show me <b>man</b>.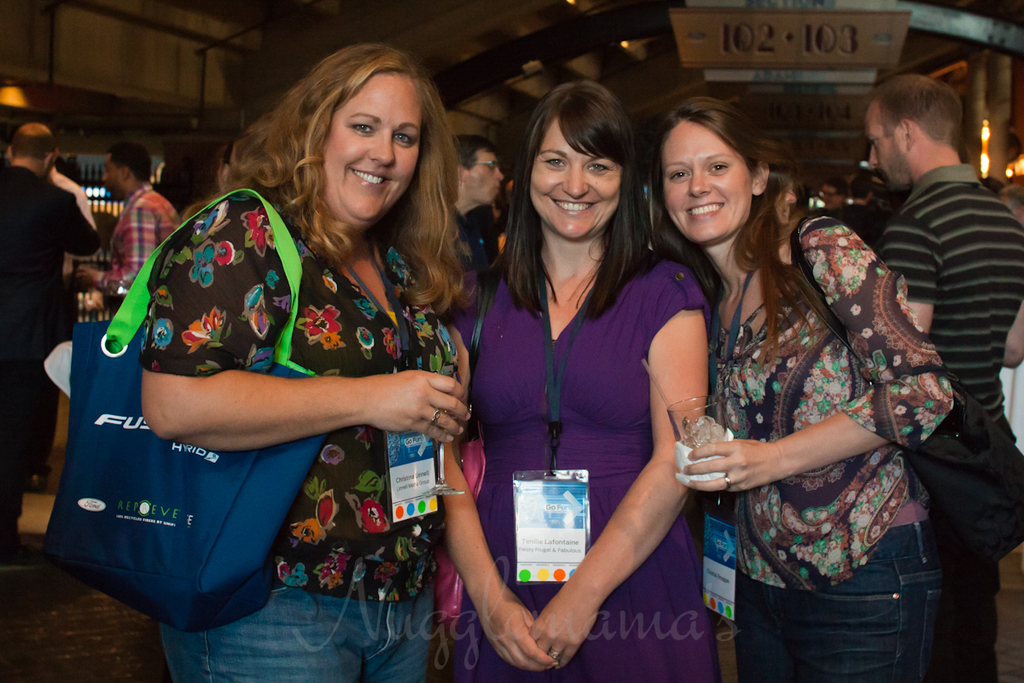
<b>man</b> is here: pyautogui.locateOnScreen(450, 130, 506, 319).
